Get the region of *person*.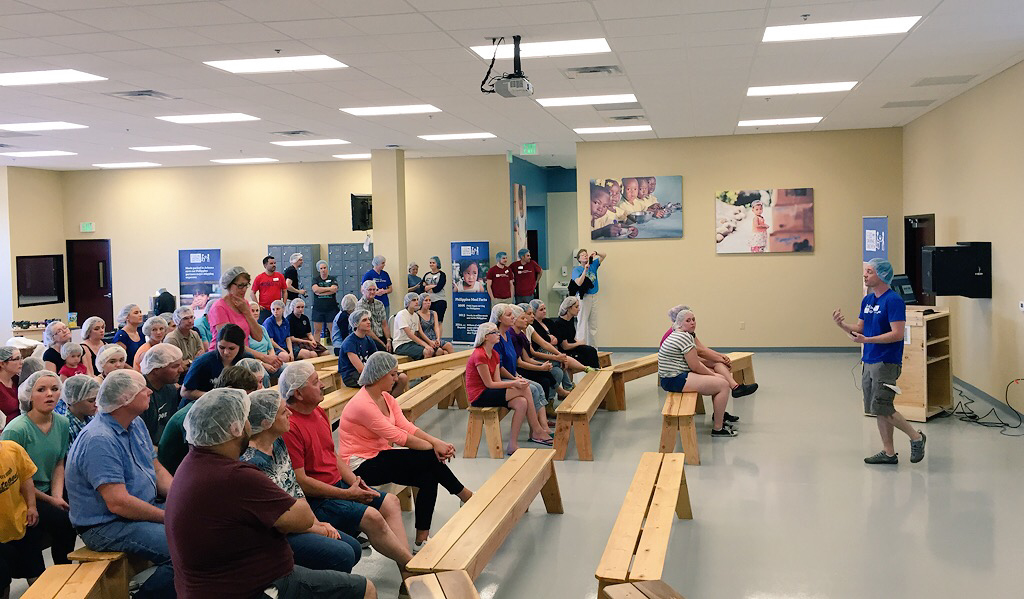
l=388, t=288, r=443, b=363.
